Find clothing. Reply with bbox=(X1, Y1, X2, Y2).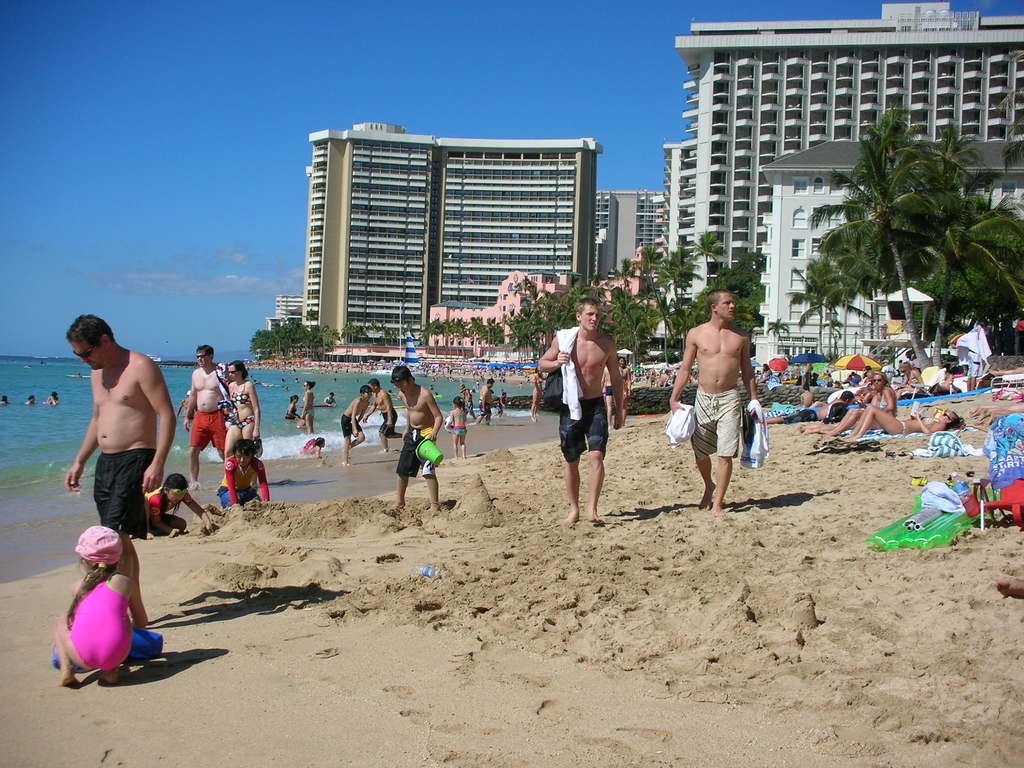
bbox=(561, 392, 607, 465).
